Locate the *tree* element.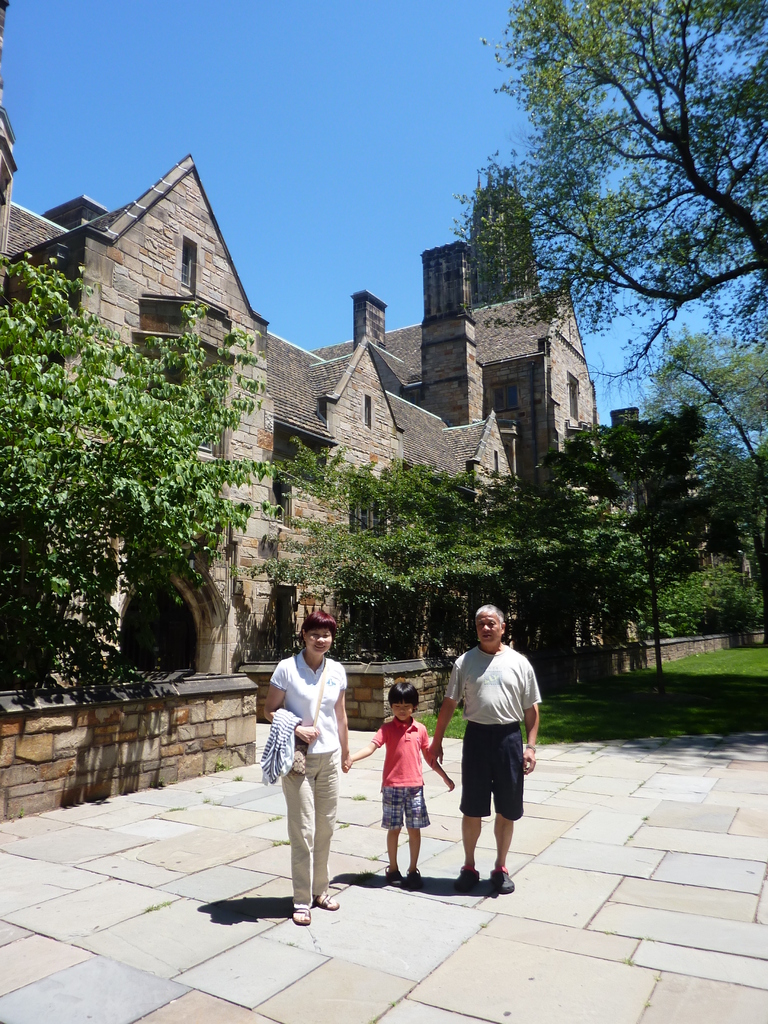
Element bbox: [left=492, top=428, right=678, bottom=655].
